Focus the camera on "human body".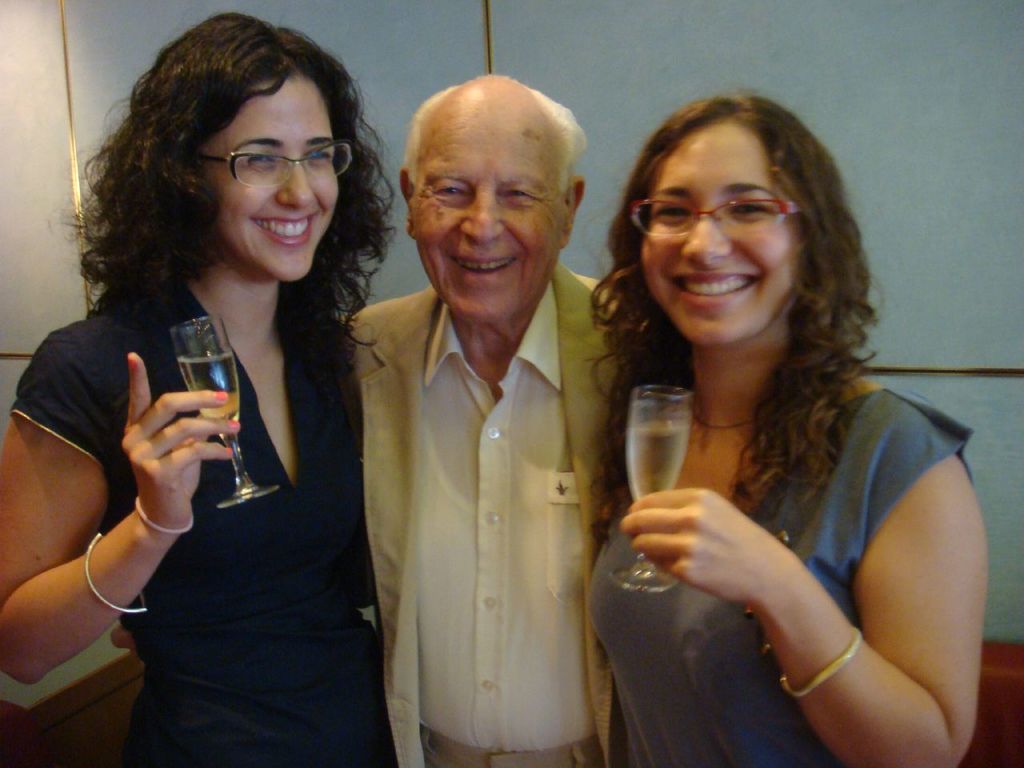
Focus region: {"x1": 583, "y1": 84, "x2": 993, "y2": 767}.
